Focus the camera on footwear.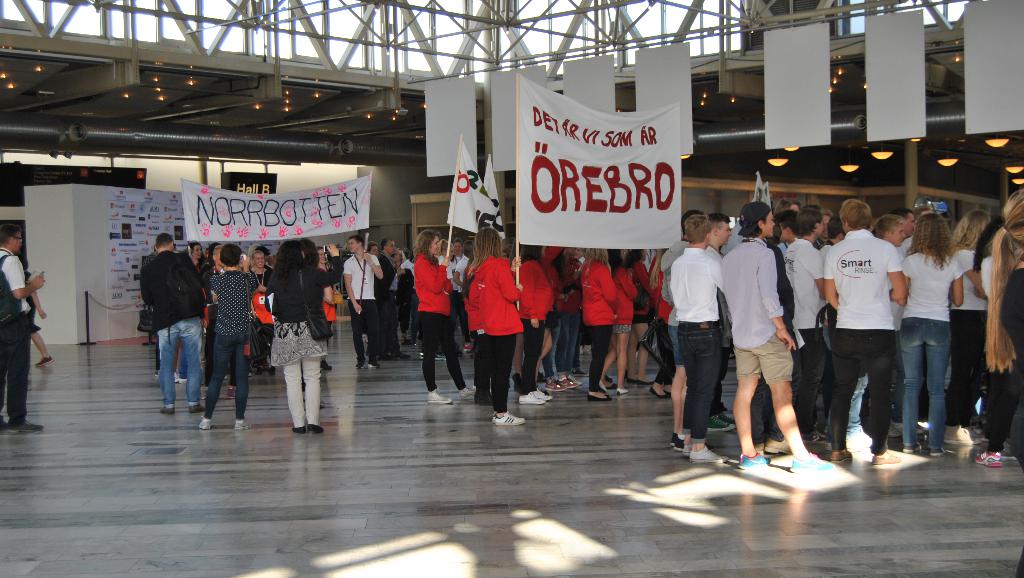
Focus region: bbox=[234, 421, 250, 428].
